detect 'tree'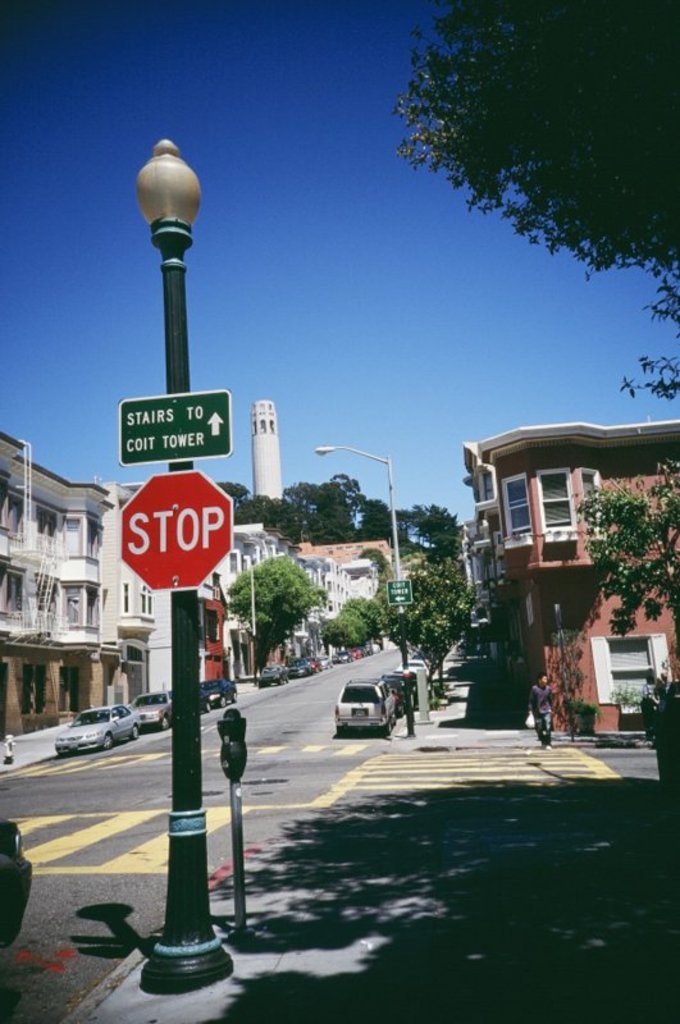
(left=380, top=541, right=473, bottom=712)
